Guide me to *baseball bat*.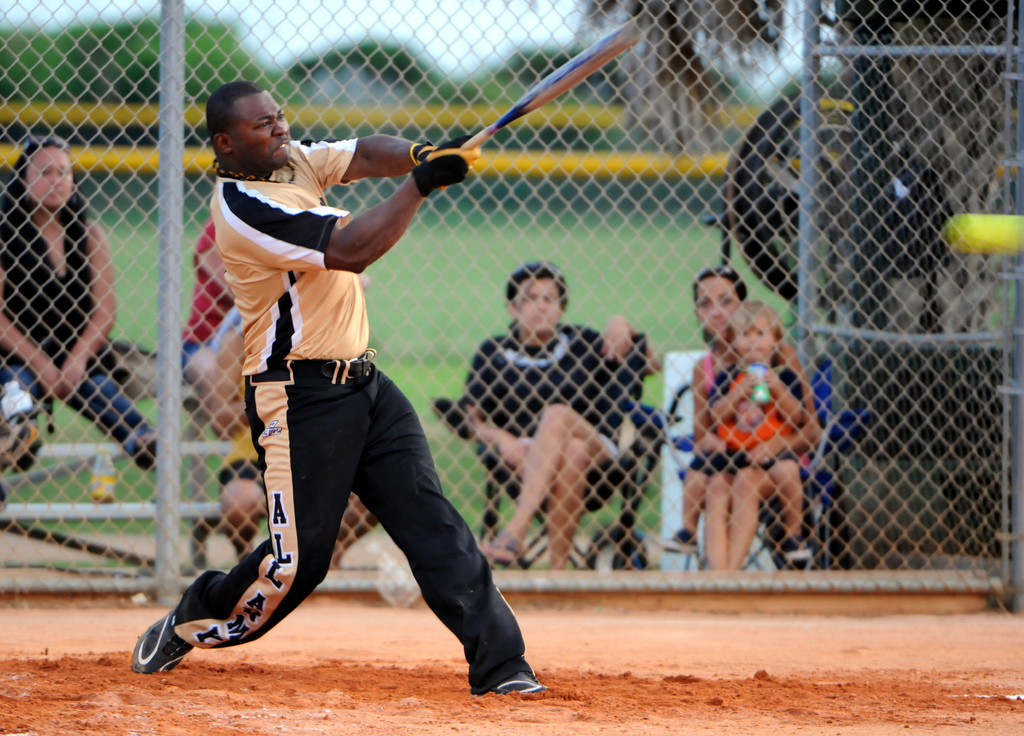
Guidance: bbox=(451, 19, 643, 152).
